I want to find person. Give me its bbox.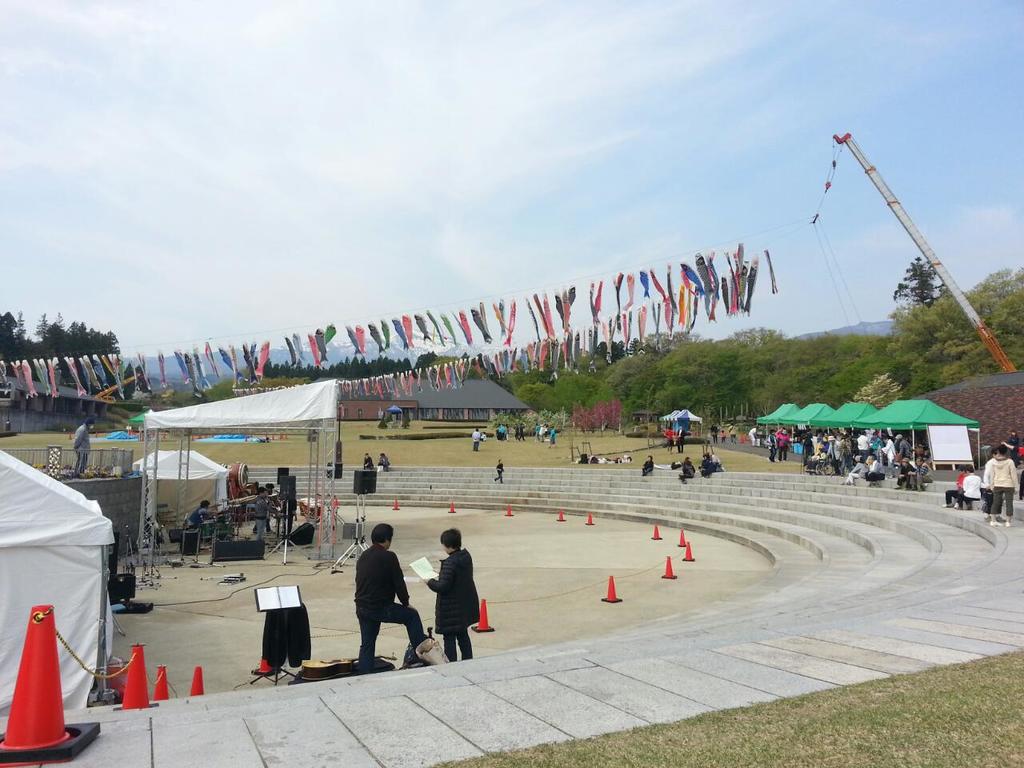
BBox(962, 472, 990, 516).
